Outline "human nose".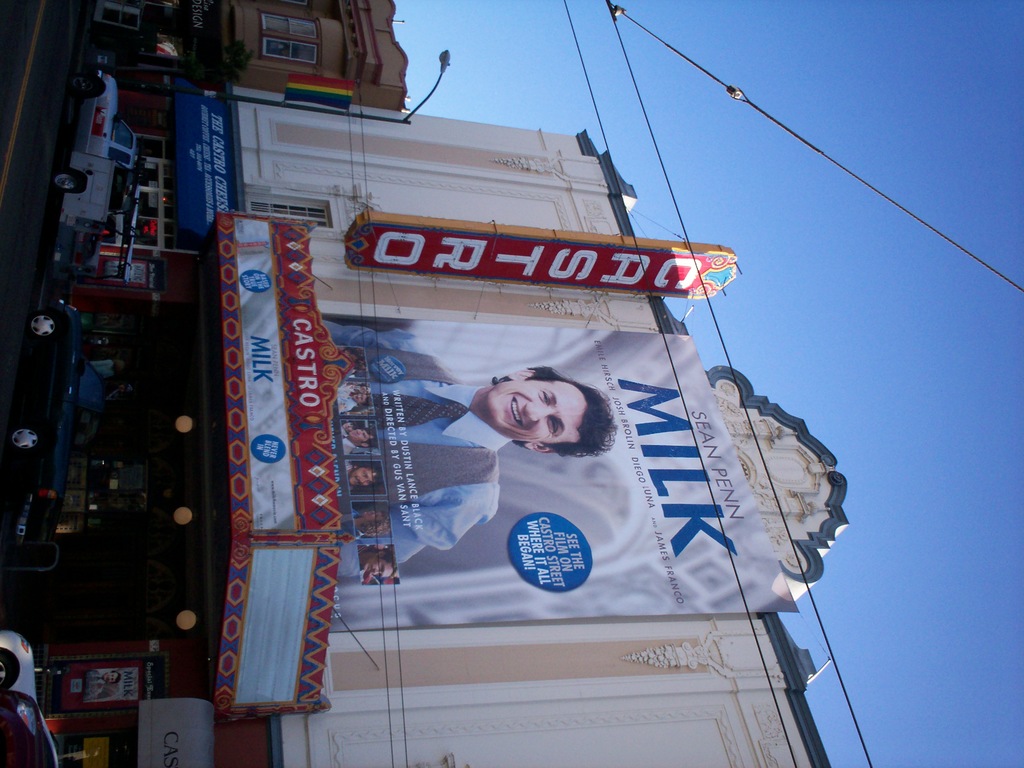
Outline: detection(359, 476, 364, 483).
